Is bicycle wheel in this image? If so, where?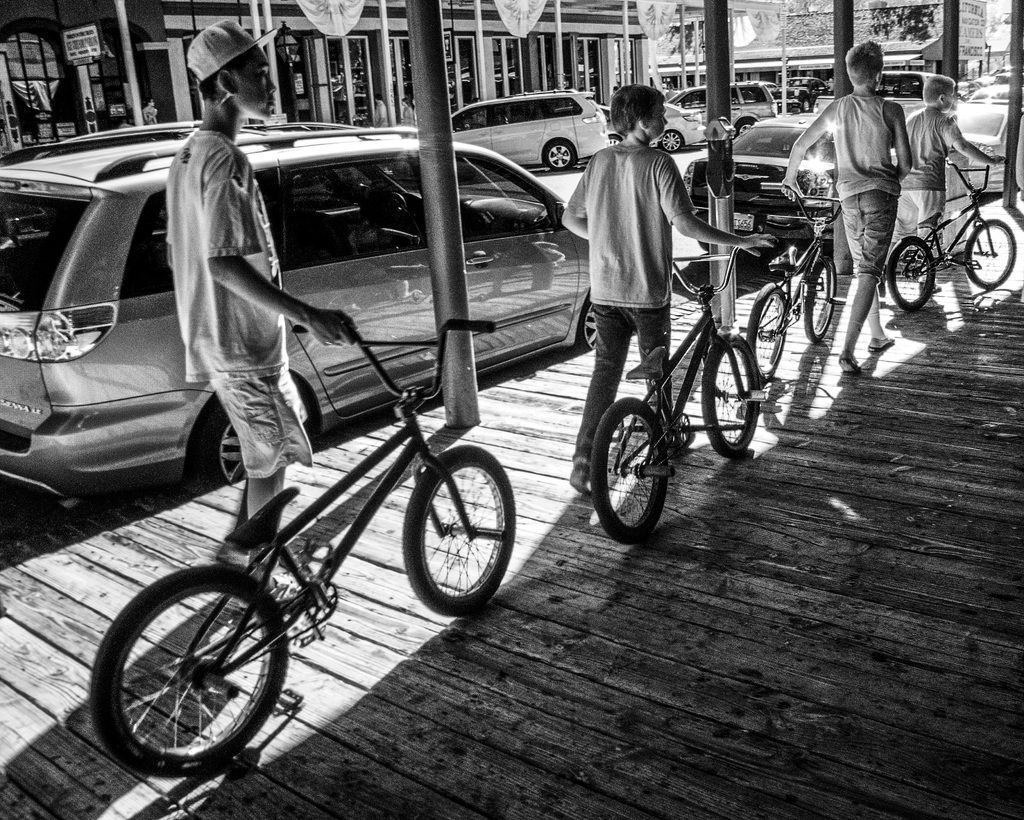
Yes, at (left=884, top=232, right=938, bottom=314).
